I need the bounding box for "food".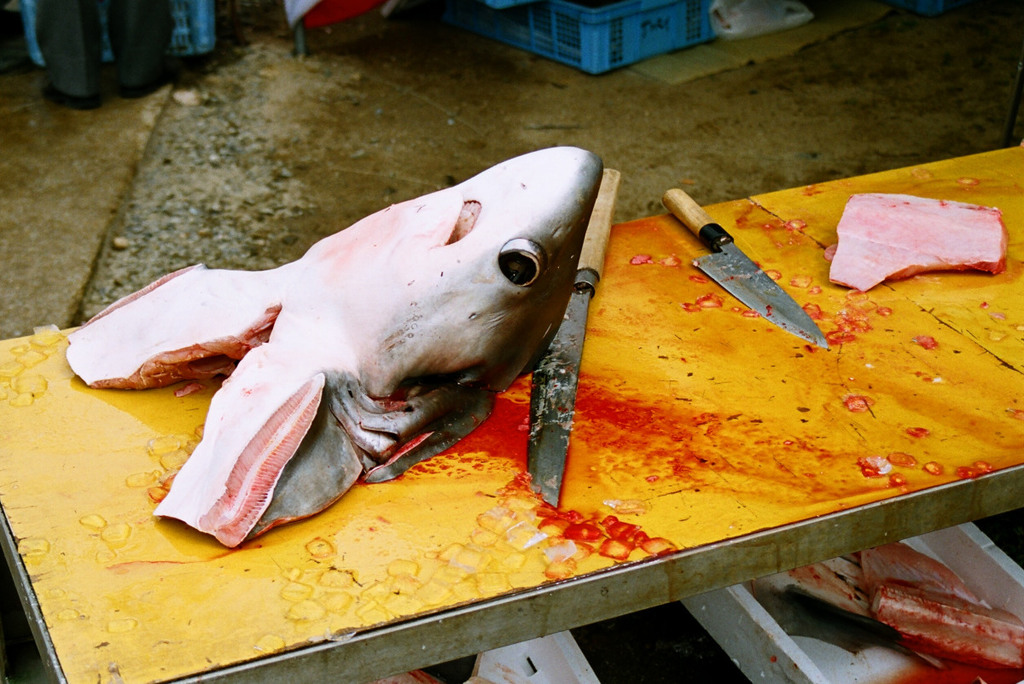
Here it is: [x1=64, y1=144, x2=604, y2=547].
